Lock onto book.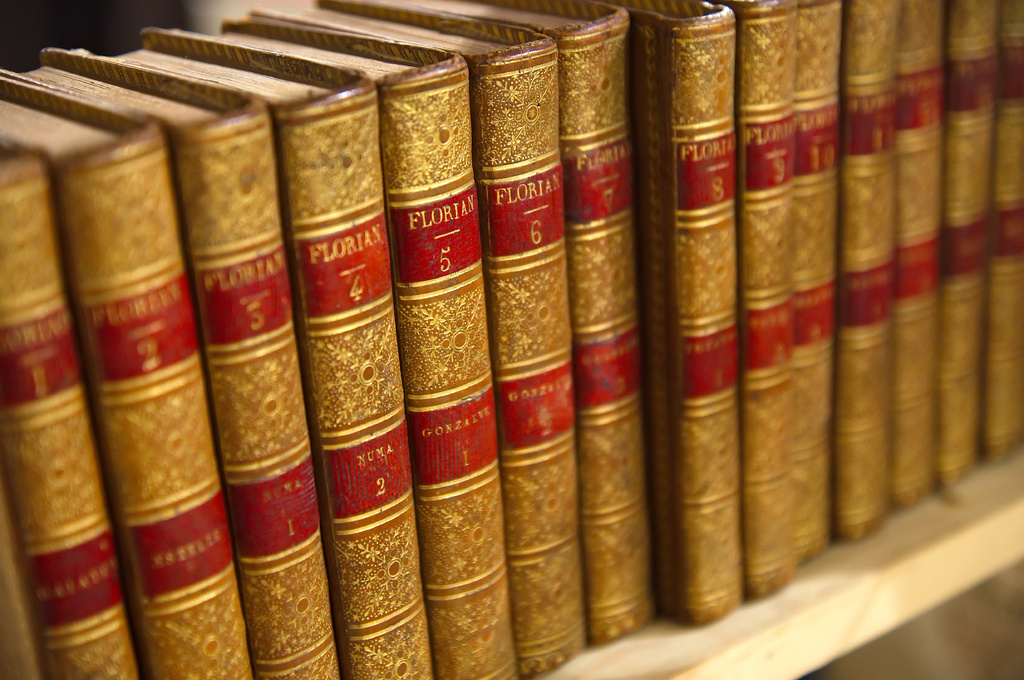
Locked: [x1=0, y1=74, x2=261, y2=679].
